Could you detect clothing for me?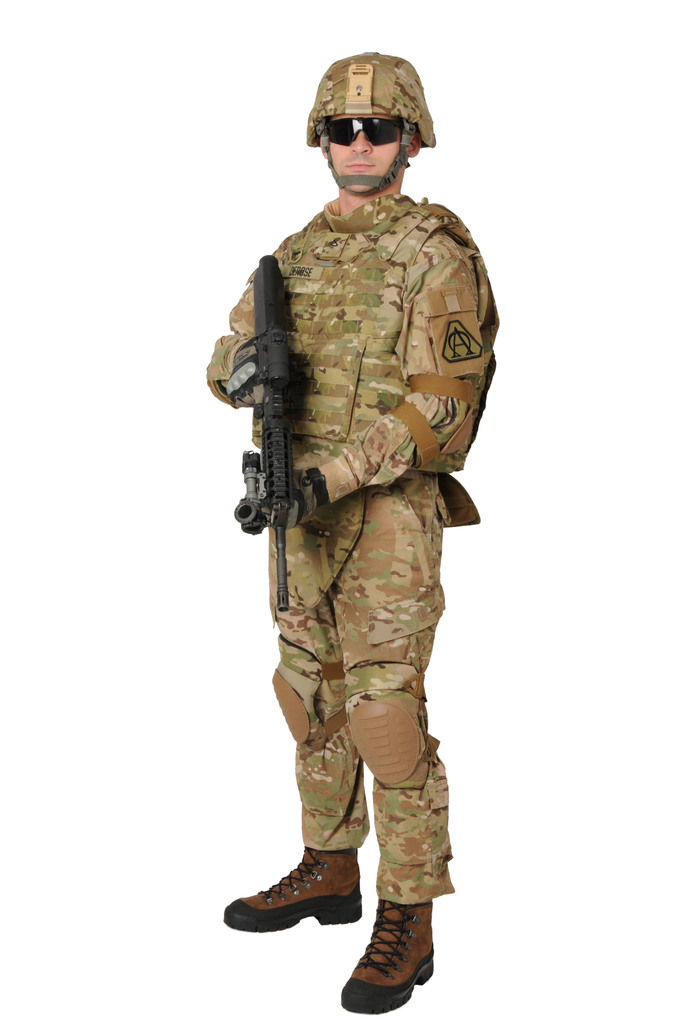
Detection result: crop(204, 147, 498, 849).
